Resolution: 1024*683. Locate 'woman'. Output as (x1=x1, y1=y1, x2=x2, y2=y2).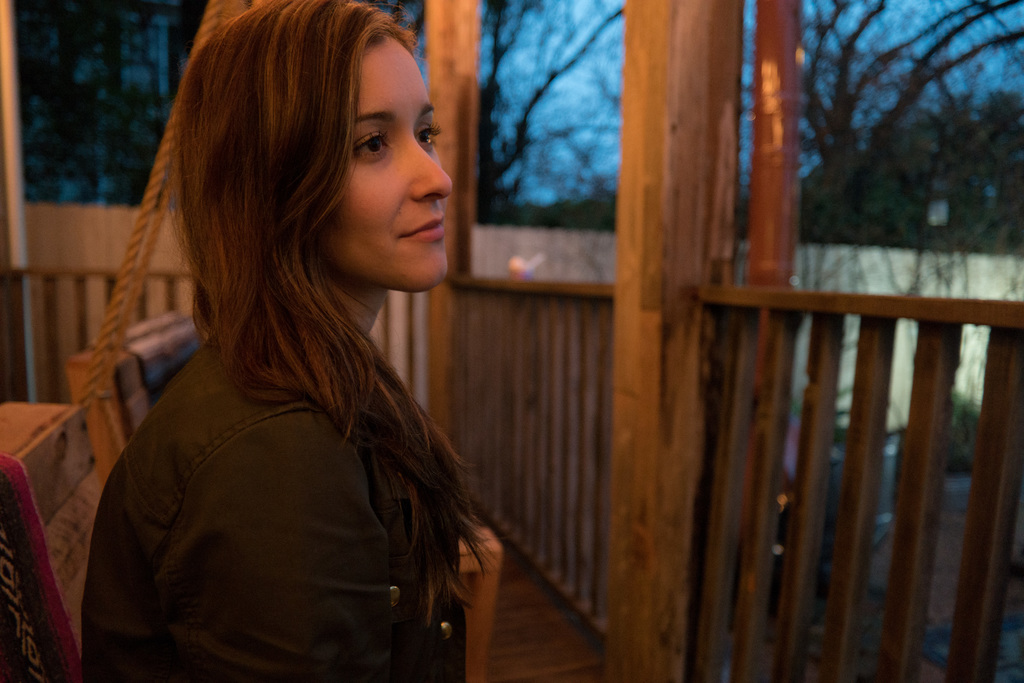
(x1=67, y1=0, x2=514, y2=679).
